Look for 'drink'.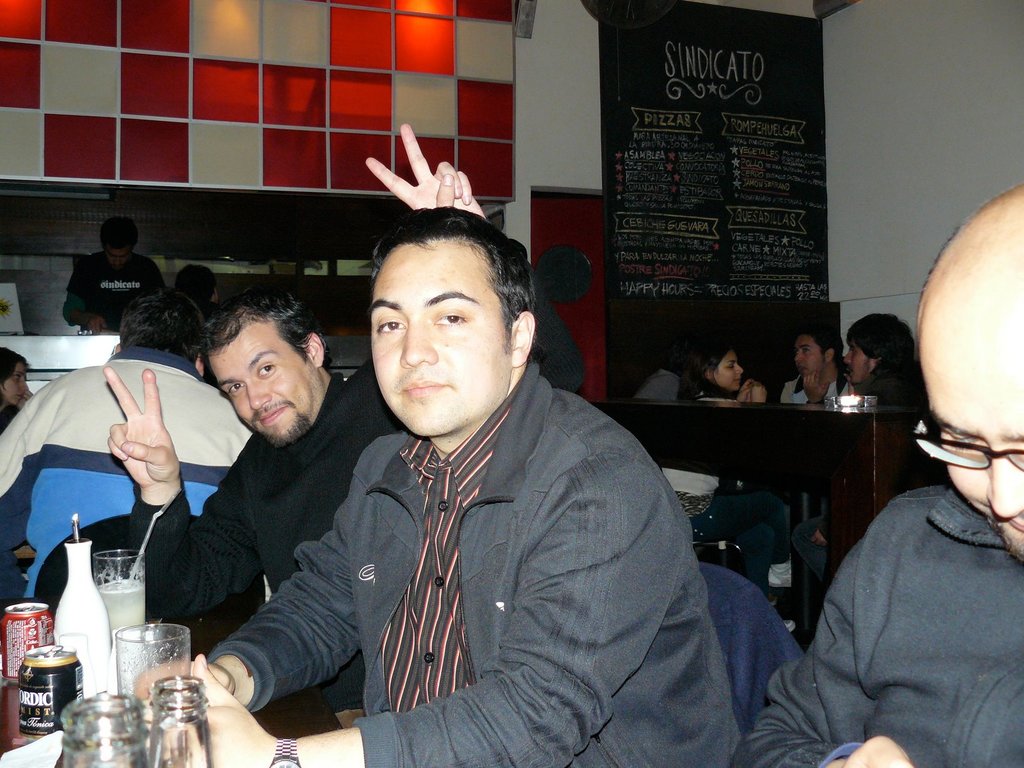
Found: [0, 600, 51, 676].
